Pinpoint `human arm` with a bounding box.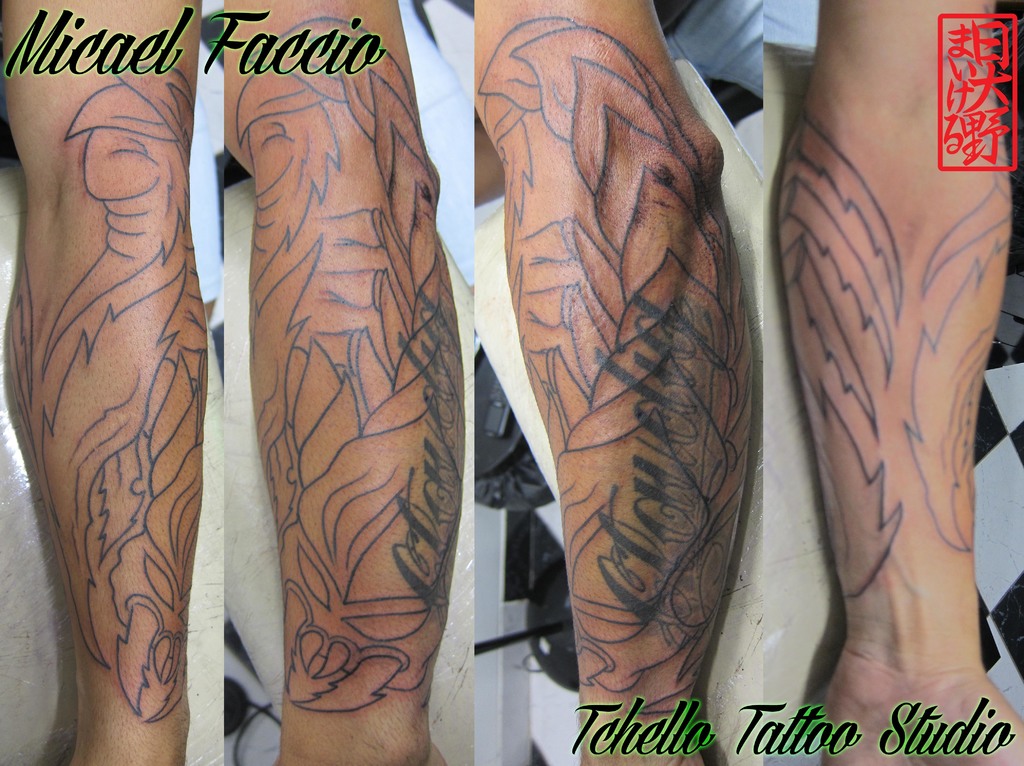
774,1,1023,765.
